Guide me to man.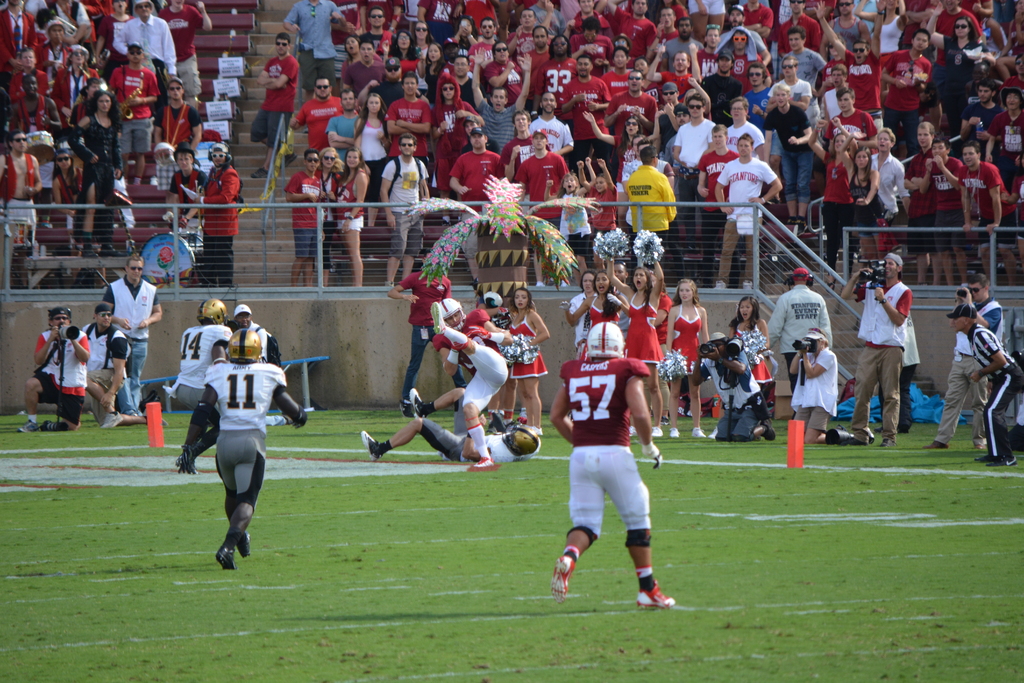
Guidance: <bbox>470, 45, 535, 157</bbox>.
